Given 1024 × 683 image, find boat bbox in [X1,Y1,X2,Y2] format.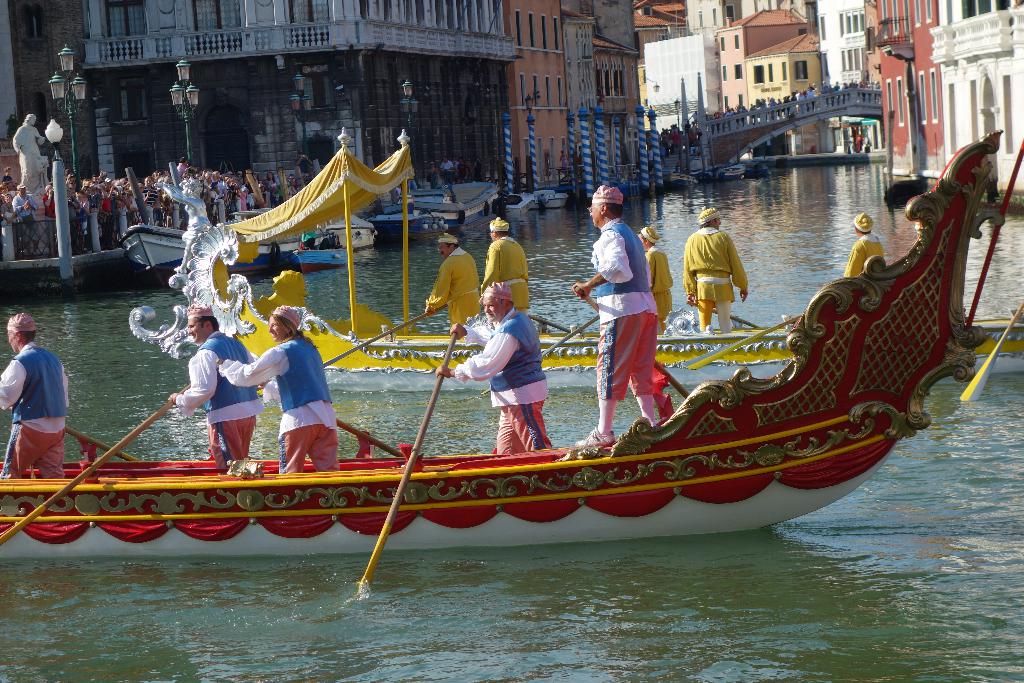
[367,178,500,245].
